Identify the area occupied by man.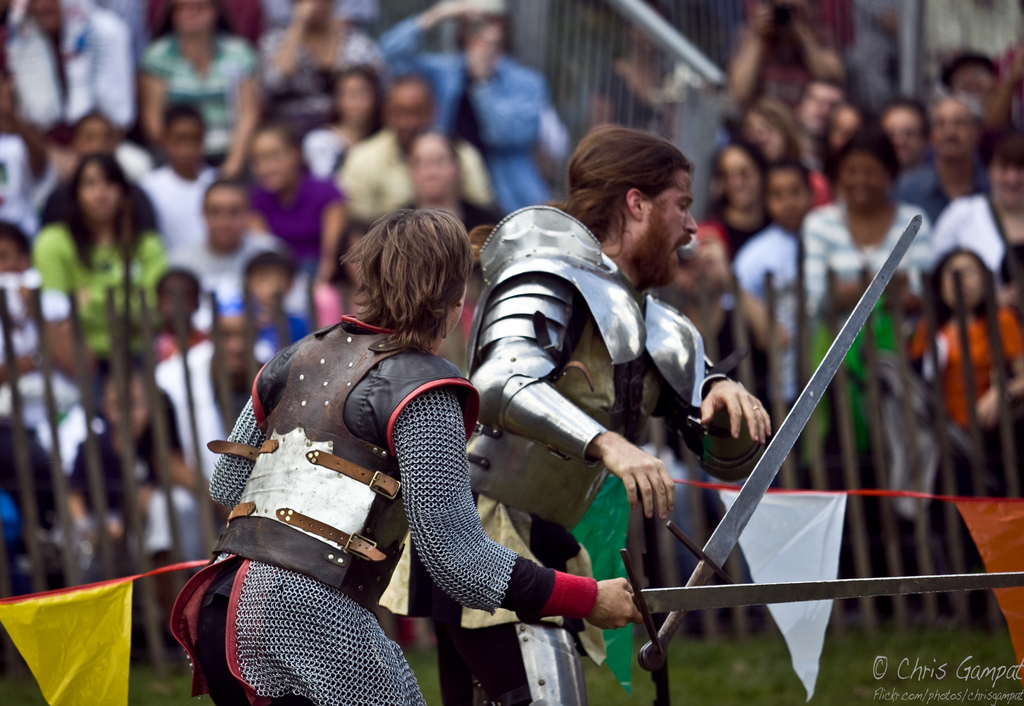
Area: 895:94:1007:229.
